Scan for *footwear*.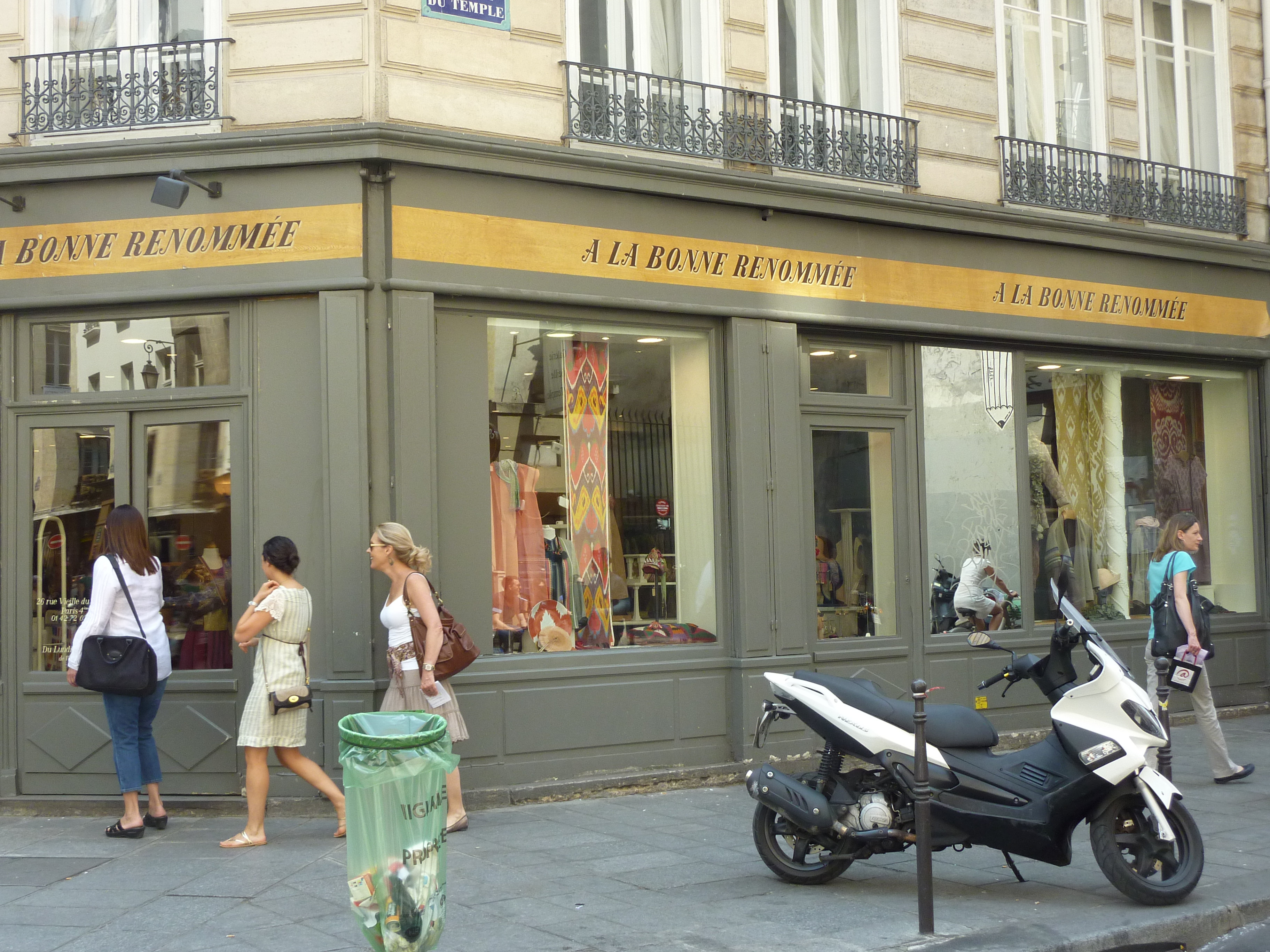
Scan result: box=[76, 289, 93, 296].
